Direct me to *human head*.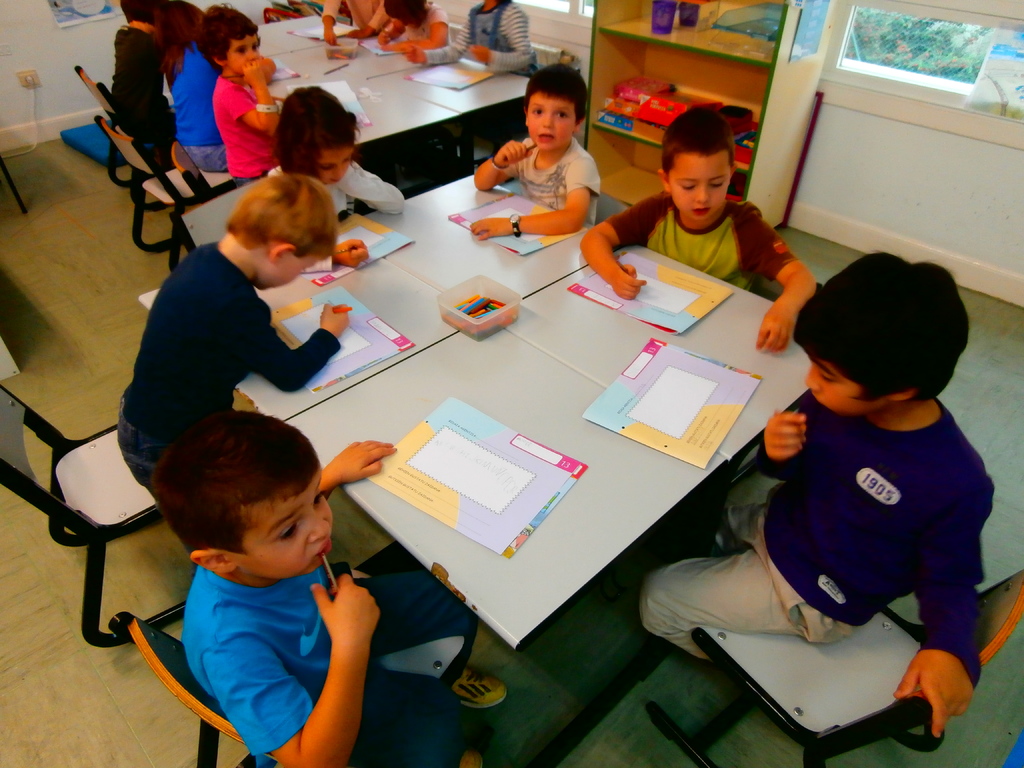
Direction: <region>527, 61, 589, 150</region>.
